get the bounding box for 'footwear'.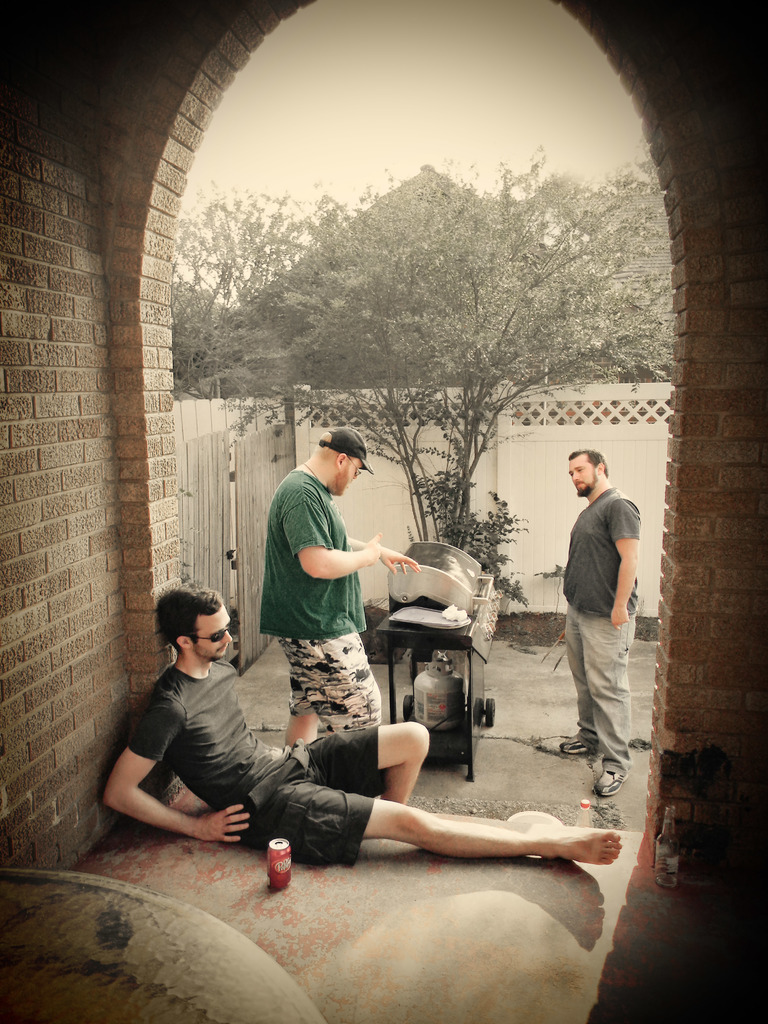
{"x1": 560, "y1": 734, "x2": 588, "y2": 757}.
